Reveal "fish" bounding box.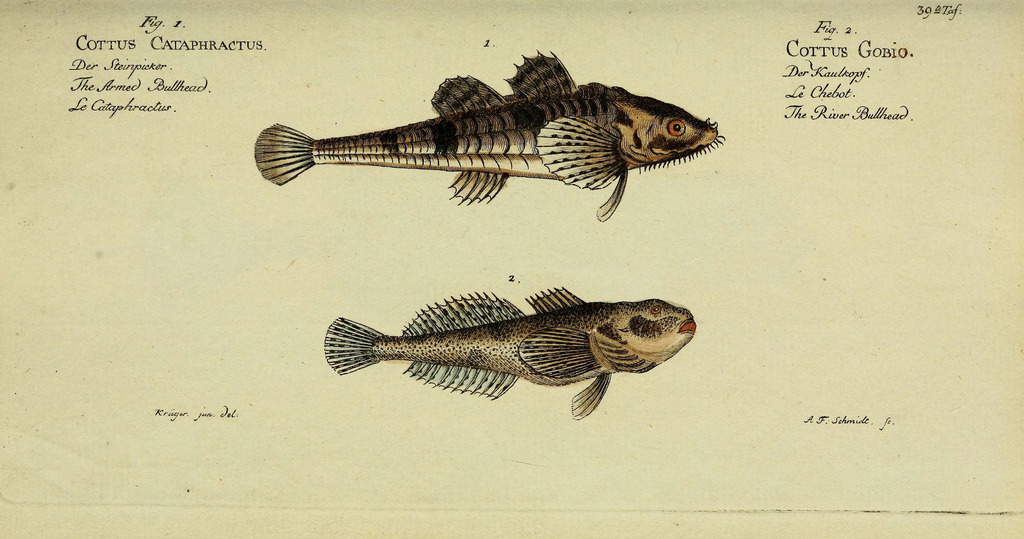
Revealed: [left=255, top=57, right=732, bottom=231].
